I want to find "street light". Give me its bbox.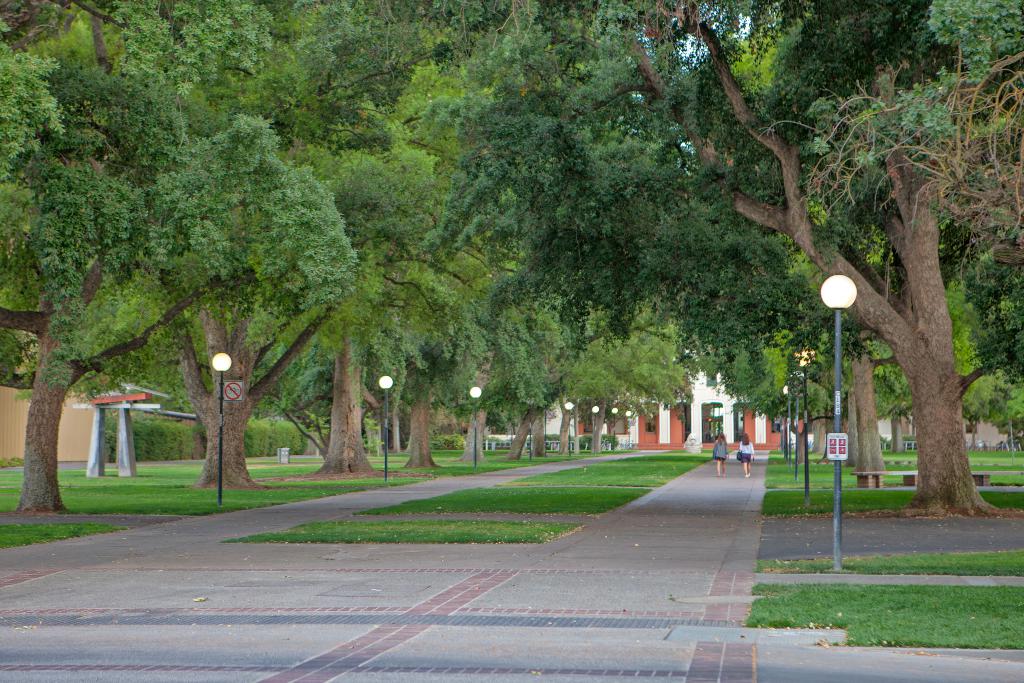
[left=465, top=382, right=486, bottom=467].
